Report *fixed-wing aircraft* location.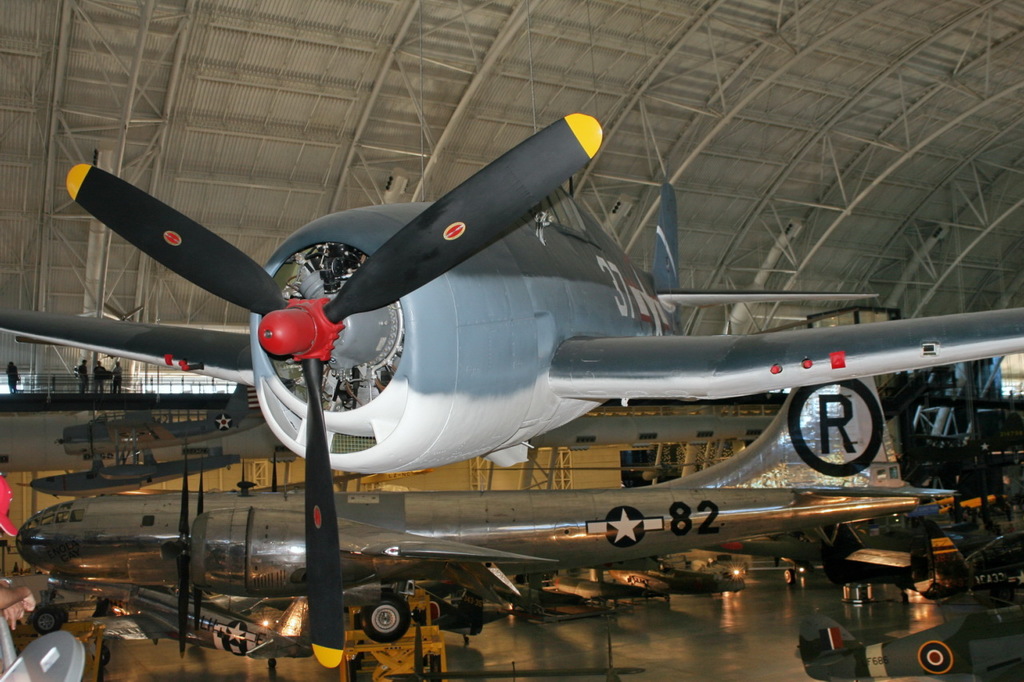
Report: (left=0, top=107, right=1023, bottom=668).
